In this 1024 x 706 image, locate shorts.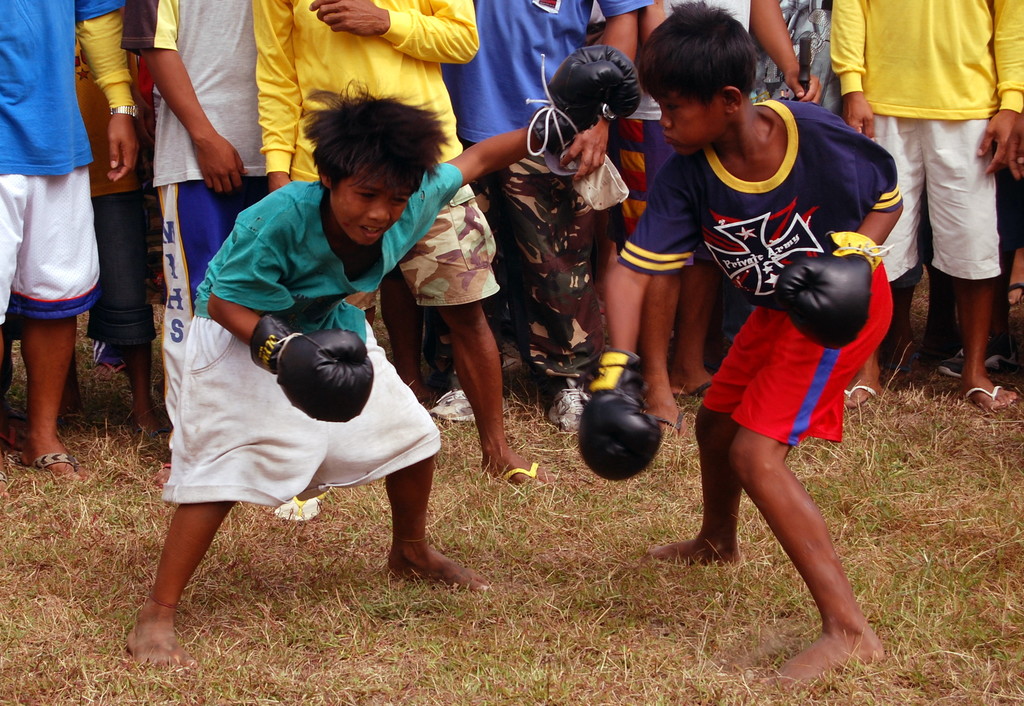
Bounding box: bbox=(871, 118, 1000, 284).
